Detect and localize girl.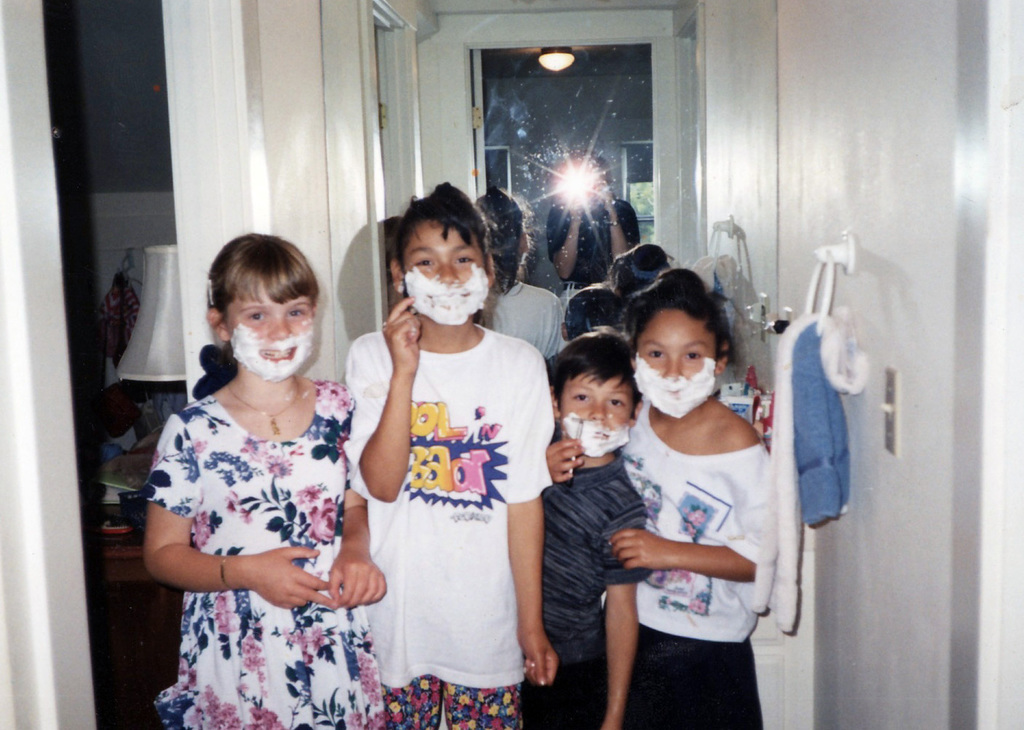
Localized at l=546, t=270, r=774, b=729.
